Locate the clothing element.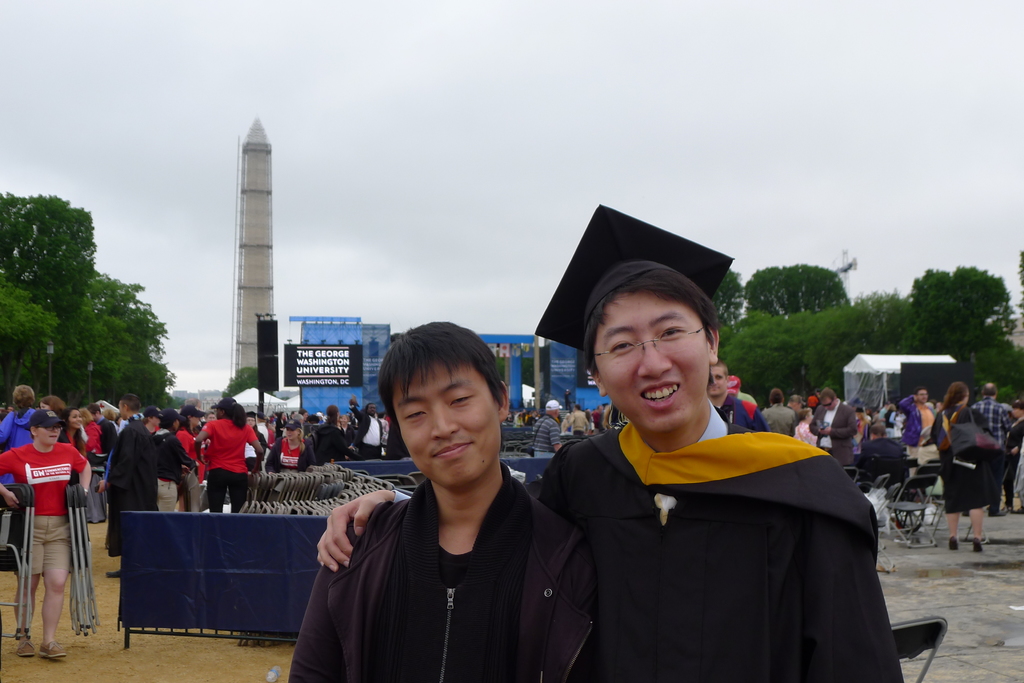
Element bbox: (528,416,558,455).
